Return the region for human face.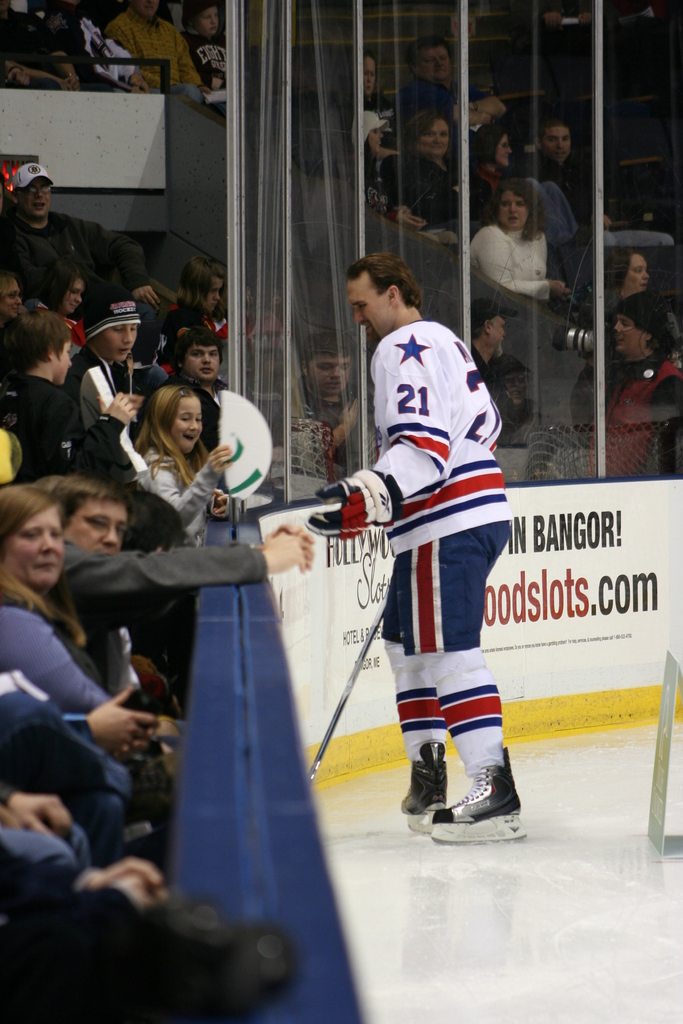
locate(549, 127, 568, 166).
